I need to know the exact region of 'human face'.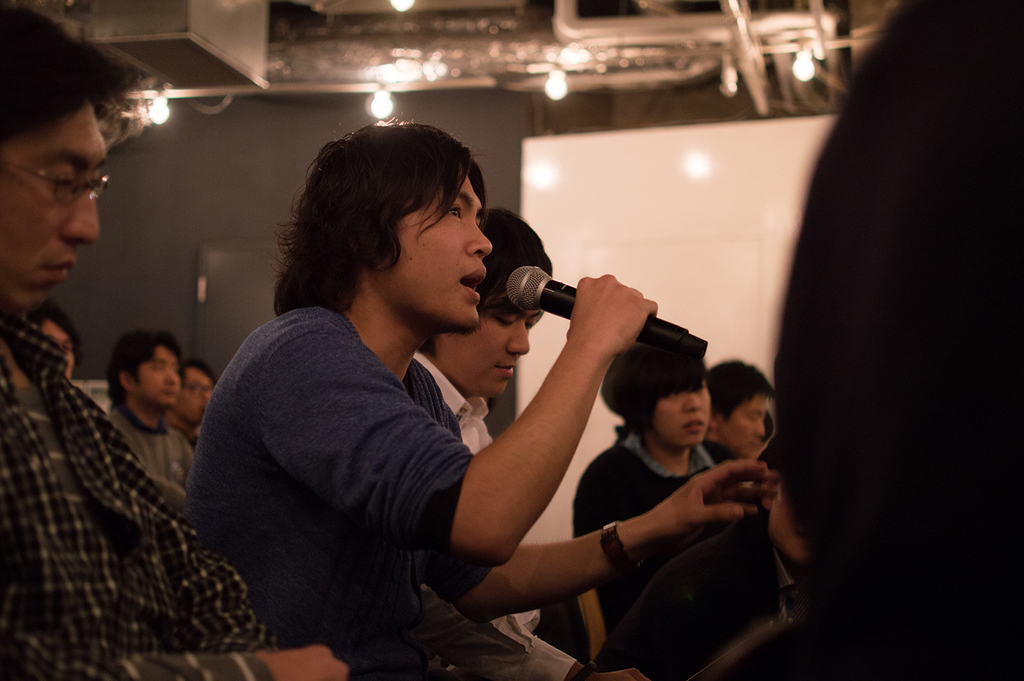
Region: (left=44, top=319, right=74, bottom=379).
